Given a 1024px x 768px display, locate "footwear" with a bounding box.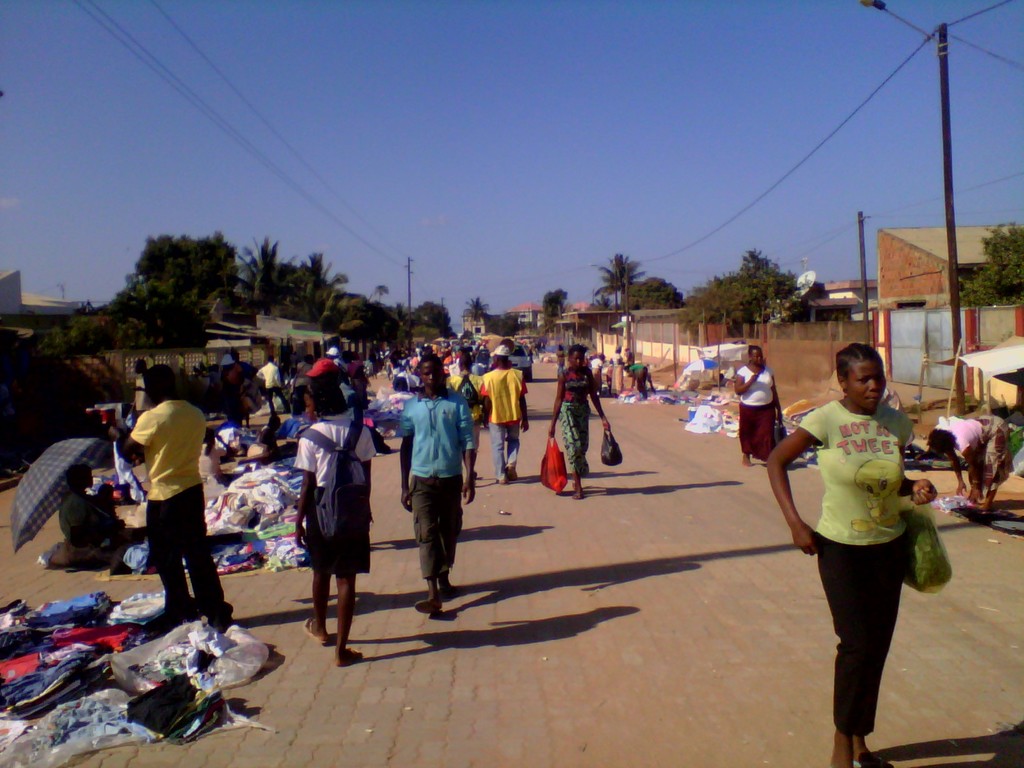
Located: pyautogui.locateOnScreen(571, 488, 584, 497).
